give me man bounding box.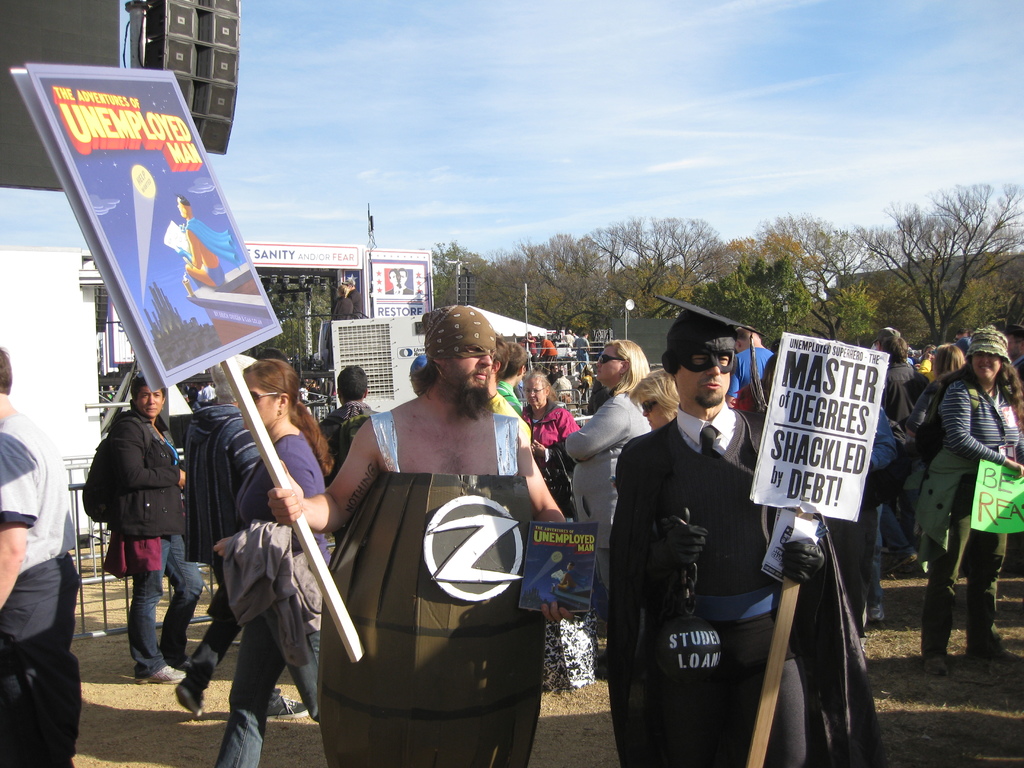
(495,339,533,407).
